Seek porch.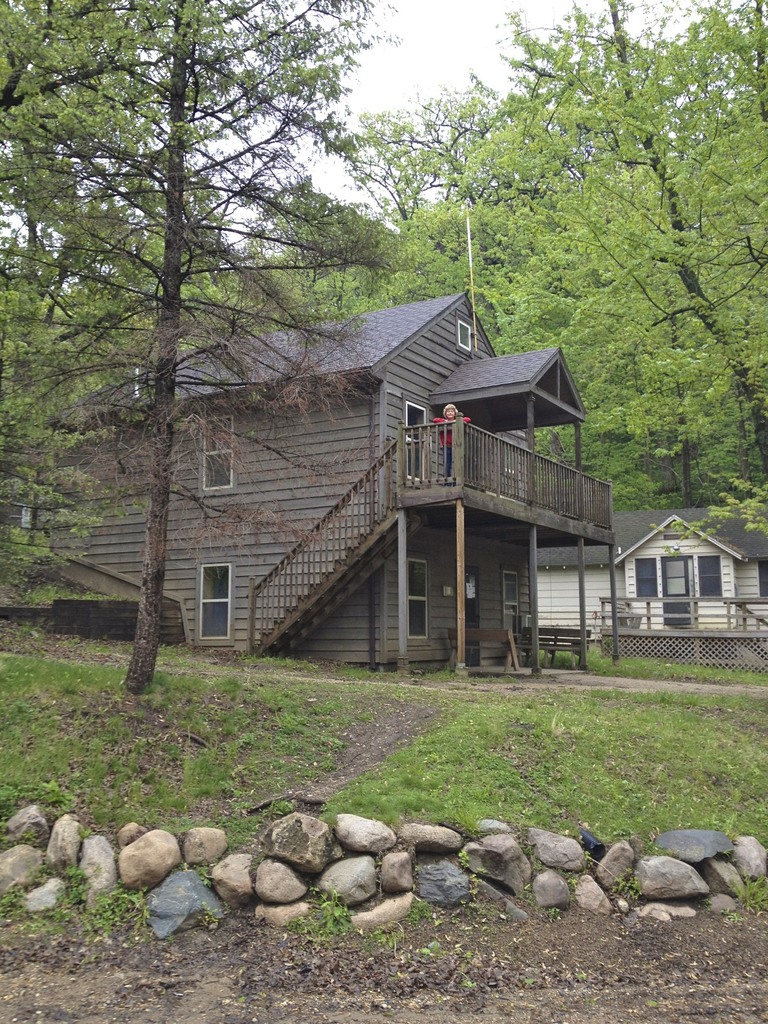
bbox(222, 419, 579, 664).
